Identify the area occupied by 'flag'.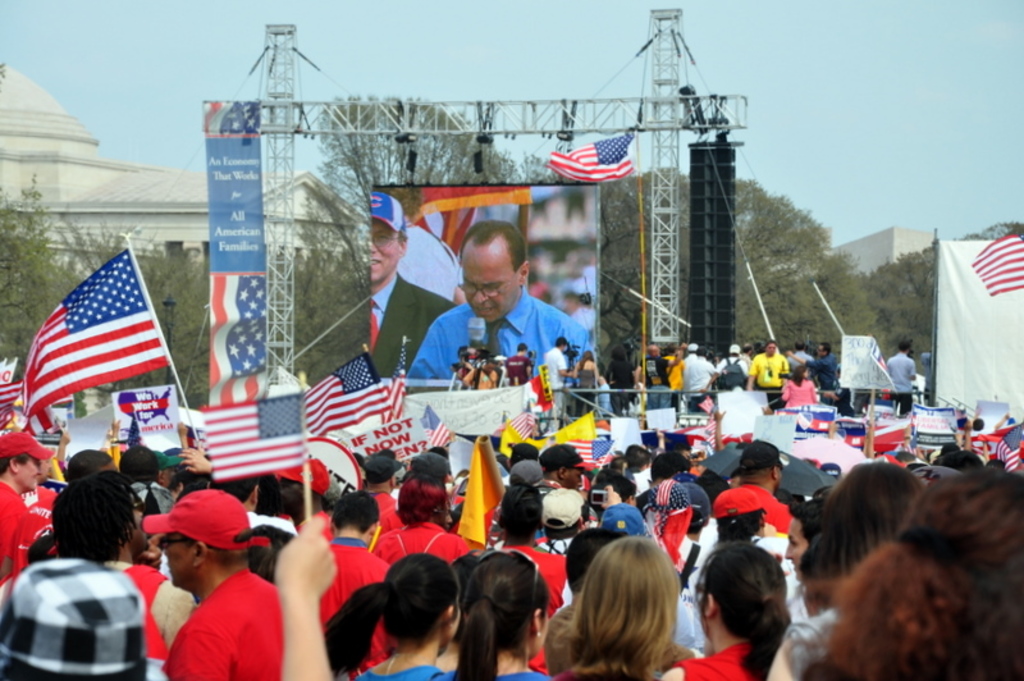
Area: BBox(847, 420, 914, 463).
